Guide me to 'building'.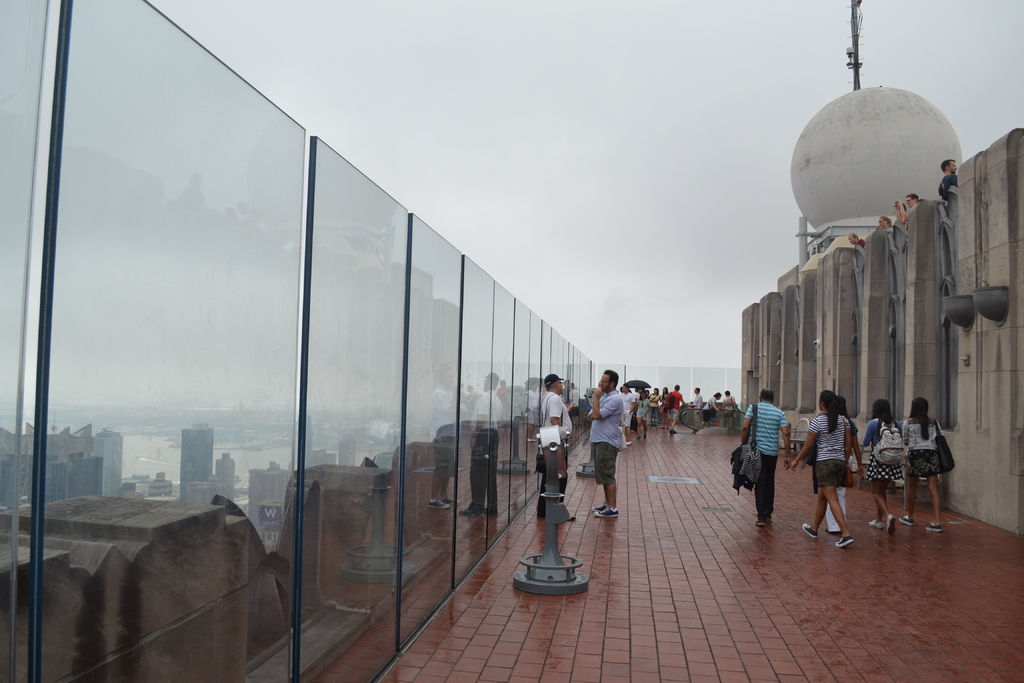
Guidance: box(730, 85, 1023, 529).
